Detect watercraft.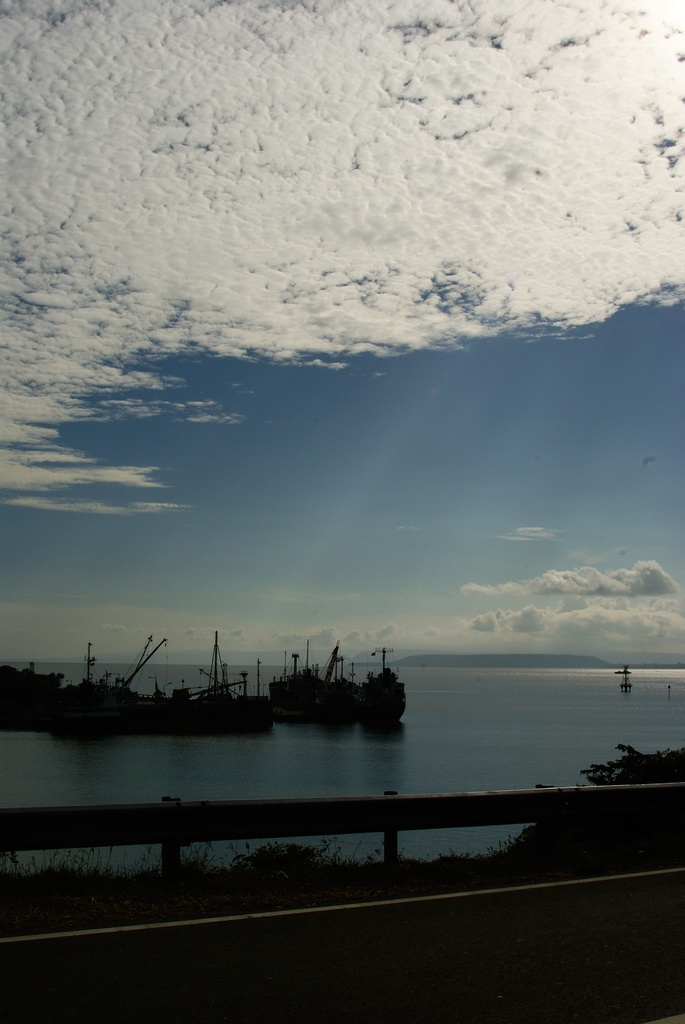
Detected at <region>58, 629, 185, 748</region>.
